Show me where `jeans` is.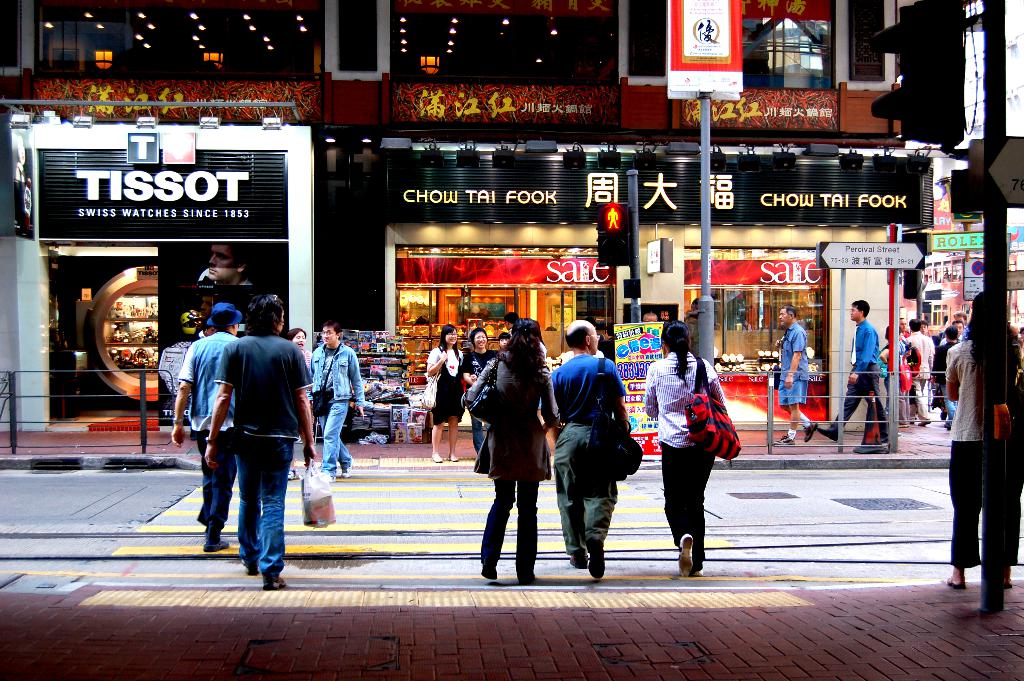
`jeans` is at l=905, t=372, r=934, b=420.
